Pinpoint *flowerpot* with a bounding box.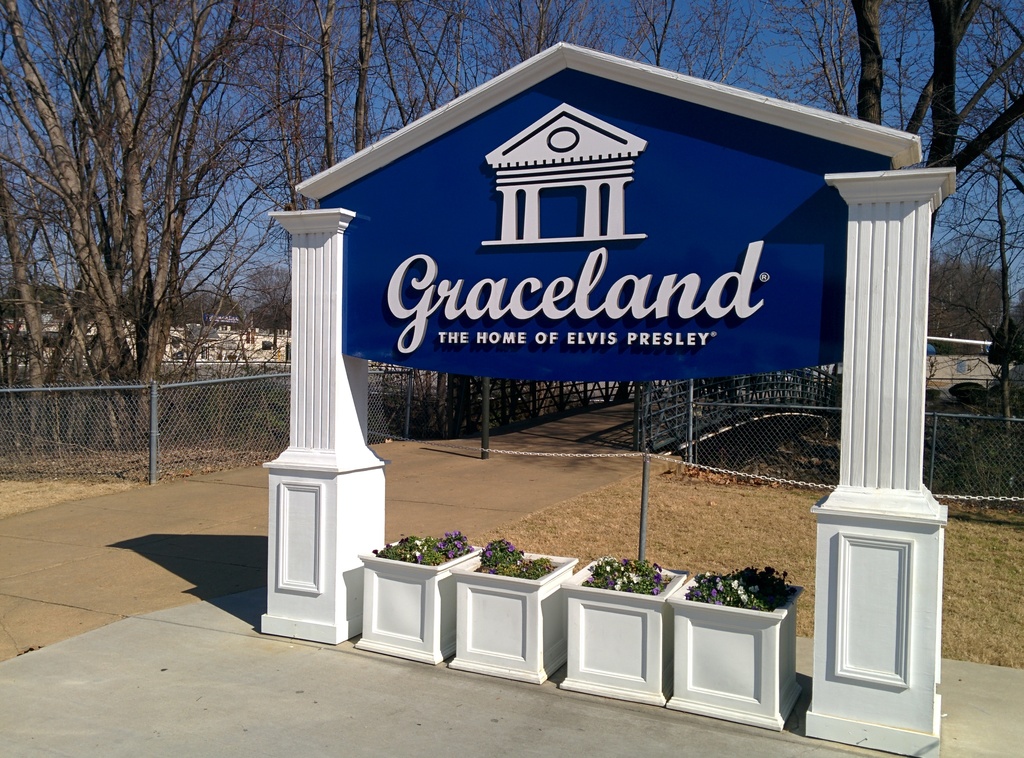
360, 542, 486, 668.
